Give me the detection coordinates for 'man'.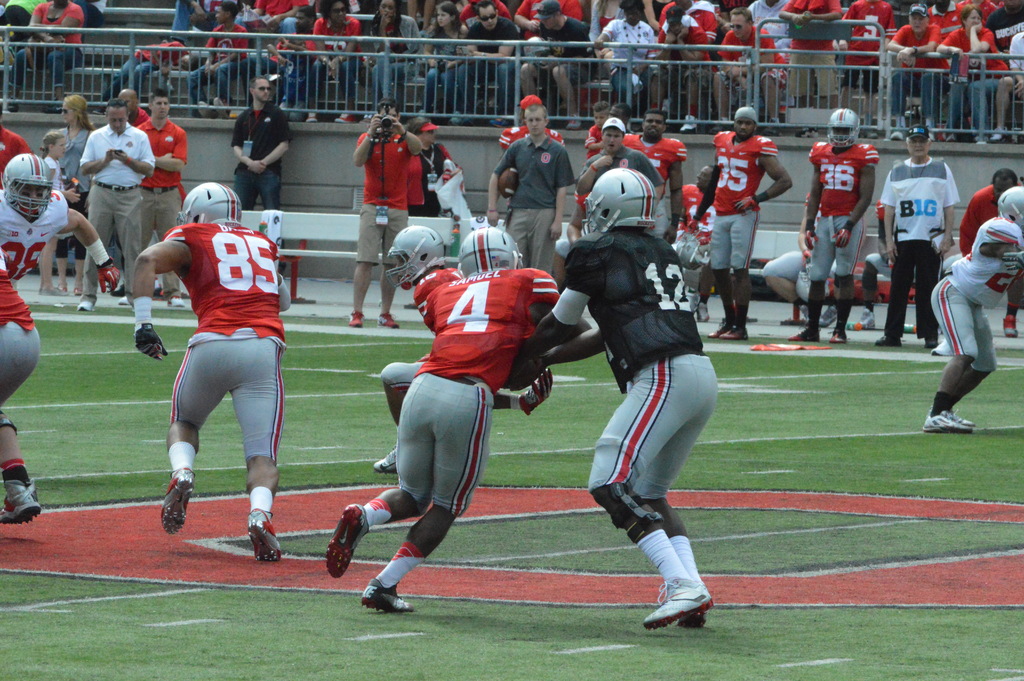
x1=493, y1=92, x2=565, y2=199.
